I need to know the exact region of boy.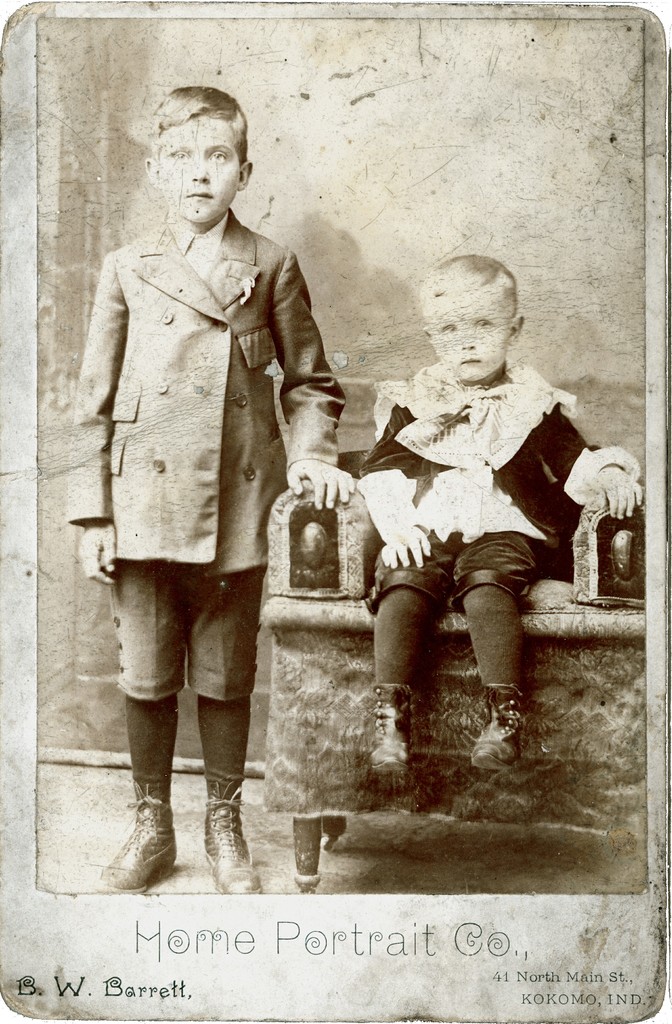
Region: BBox(62, 83, 358, 791).
